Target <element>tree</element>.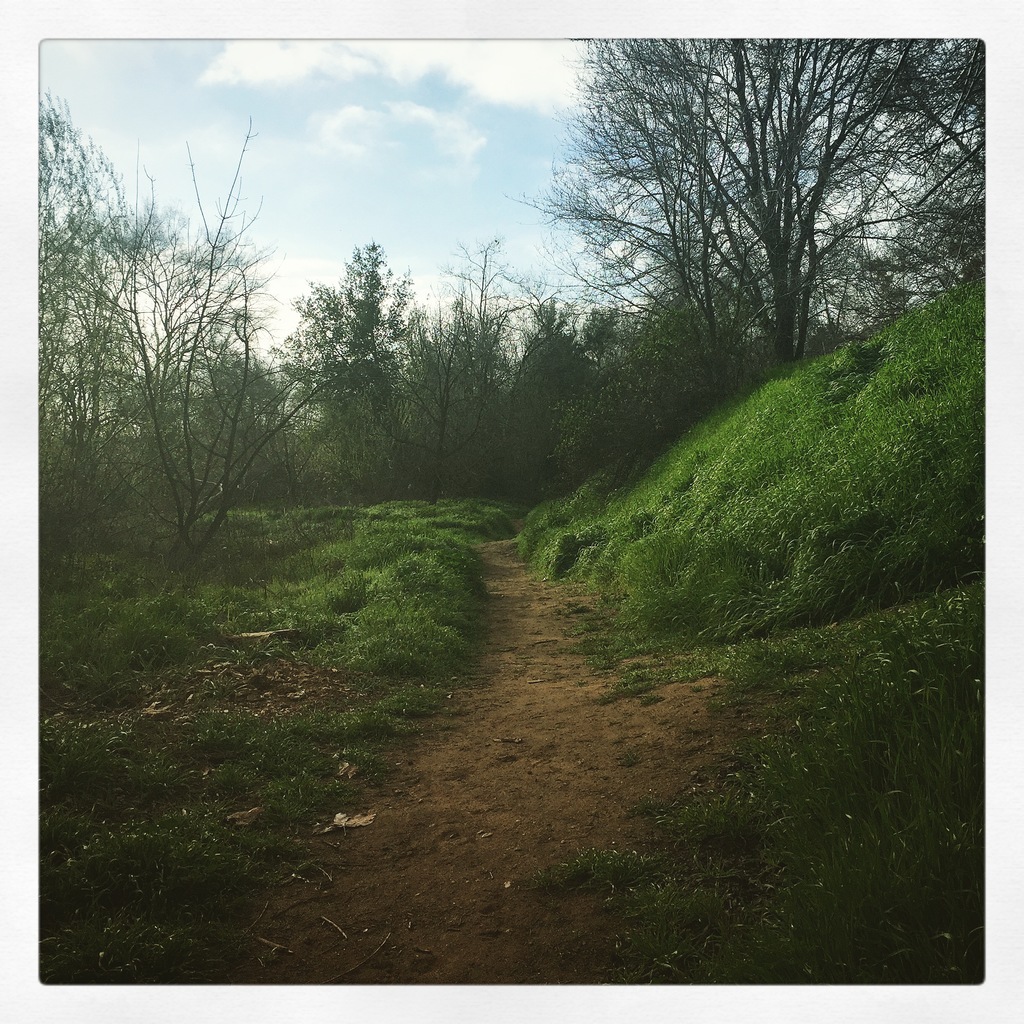
Target region: [x1=838, y1=37, x2=984, y2=300].
